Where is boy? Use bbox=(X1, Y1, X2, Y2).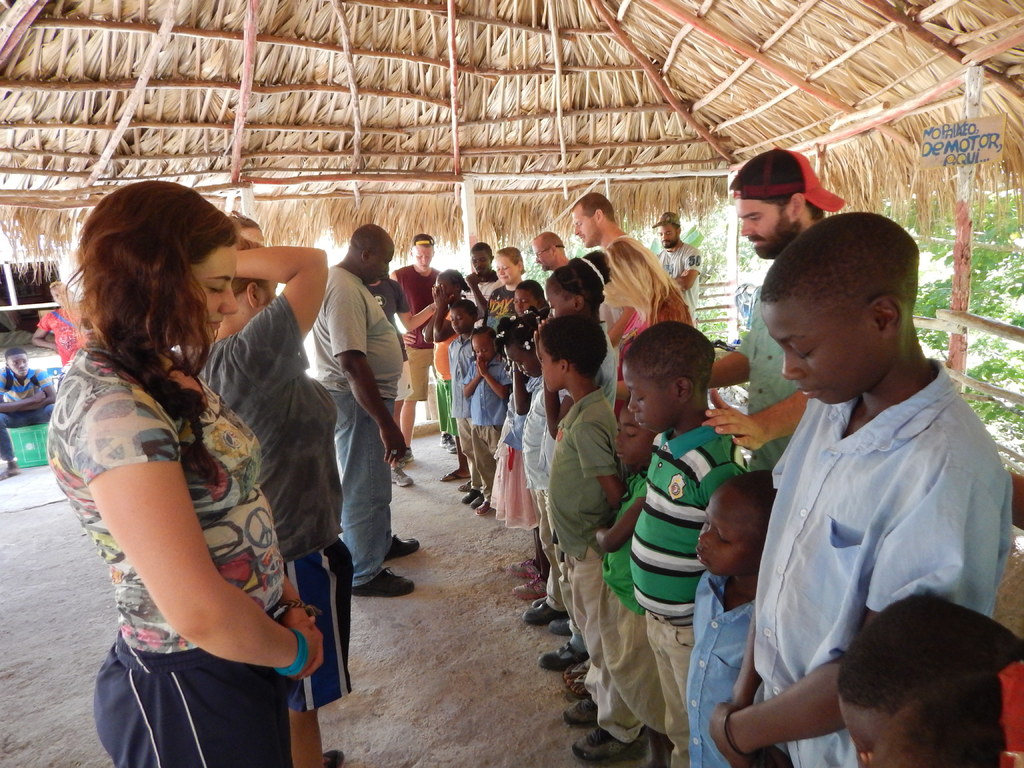
bbox=(589, 410, 649, 761).
